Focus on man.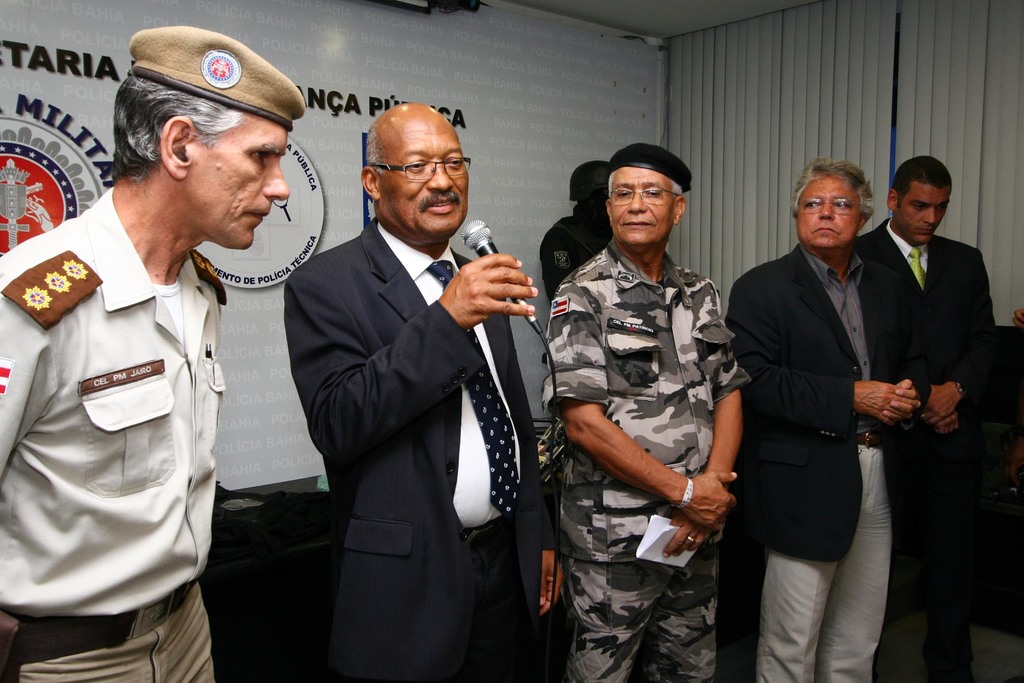
Focused at bbox(718, 158, 933, 682).
